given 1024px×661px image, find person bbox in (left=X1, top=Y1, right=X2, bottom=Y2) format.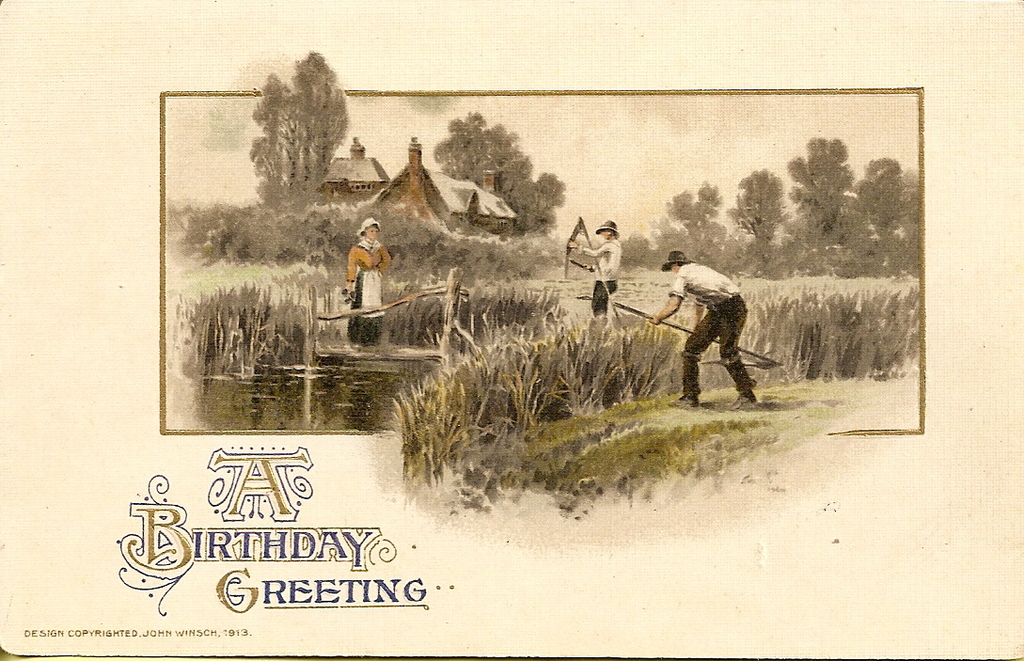
(left=339, top=206, right=390, bottom=323).
